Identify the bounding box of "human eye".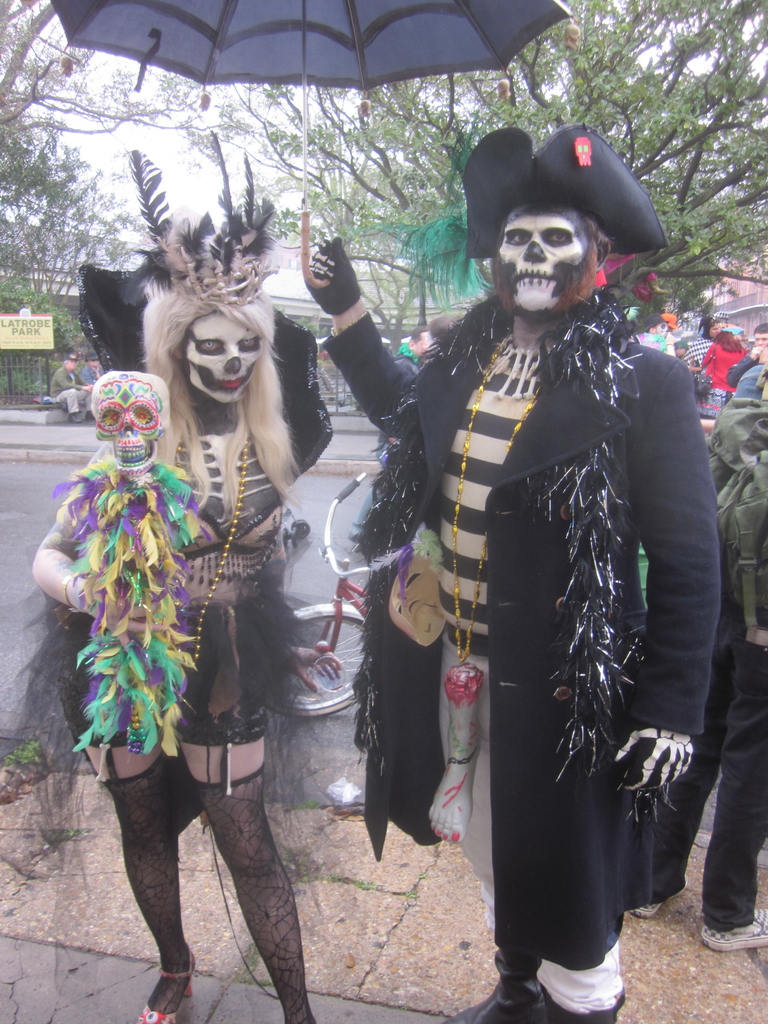
l=198, t=336, r=219, b=350.
